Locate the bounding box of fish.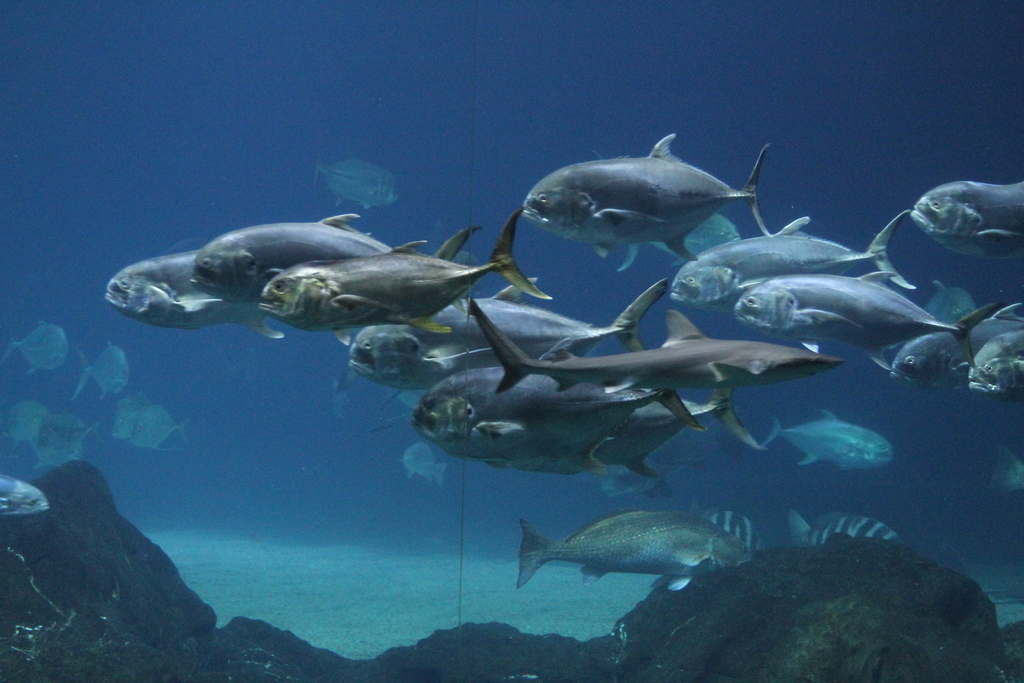
Bounding box: {"x1": 503, "y1": 509, "x2": 756, "y2": 609}.
